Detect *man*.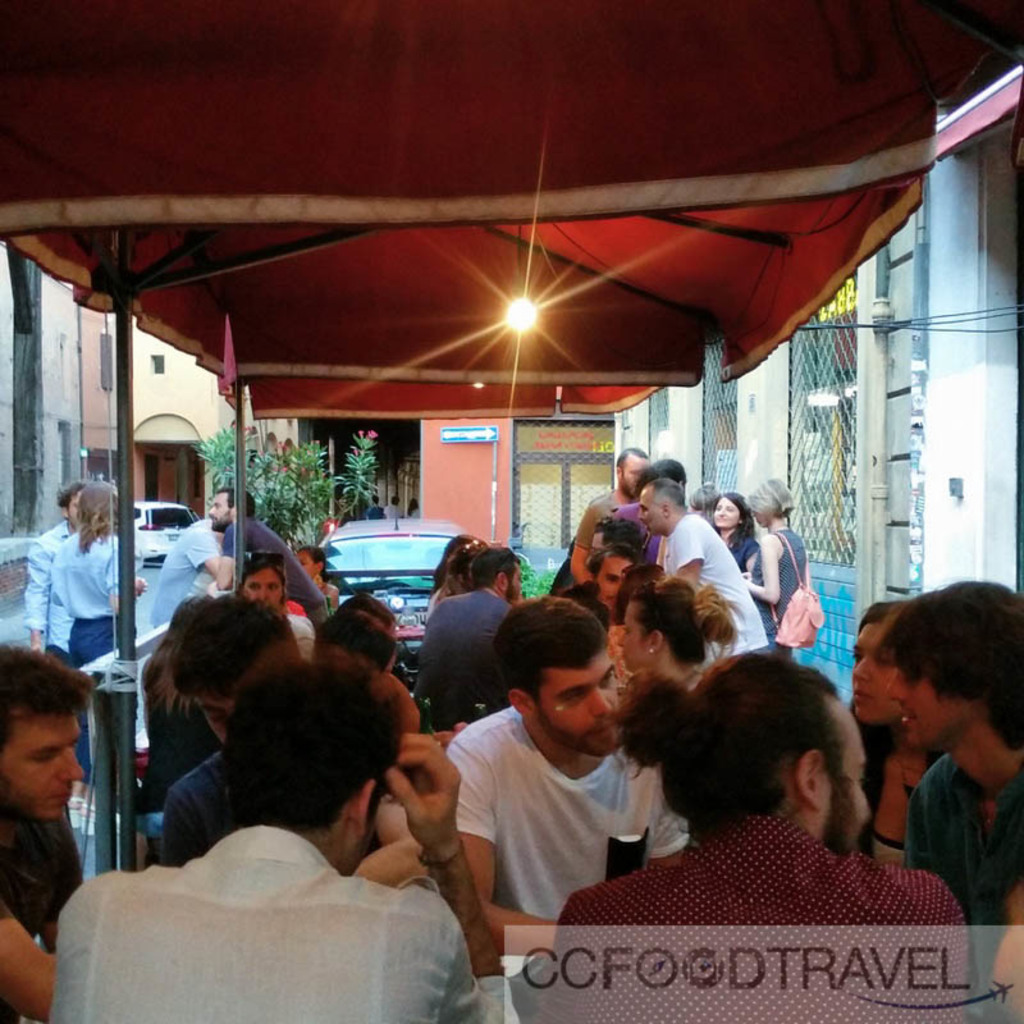
Detected at left=411, top=539, right=536, bottom=737.
